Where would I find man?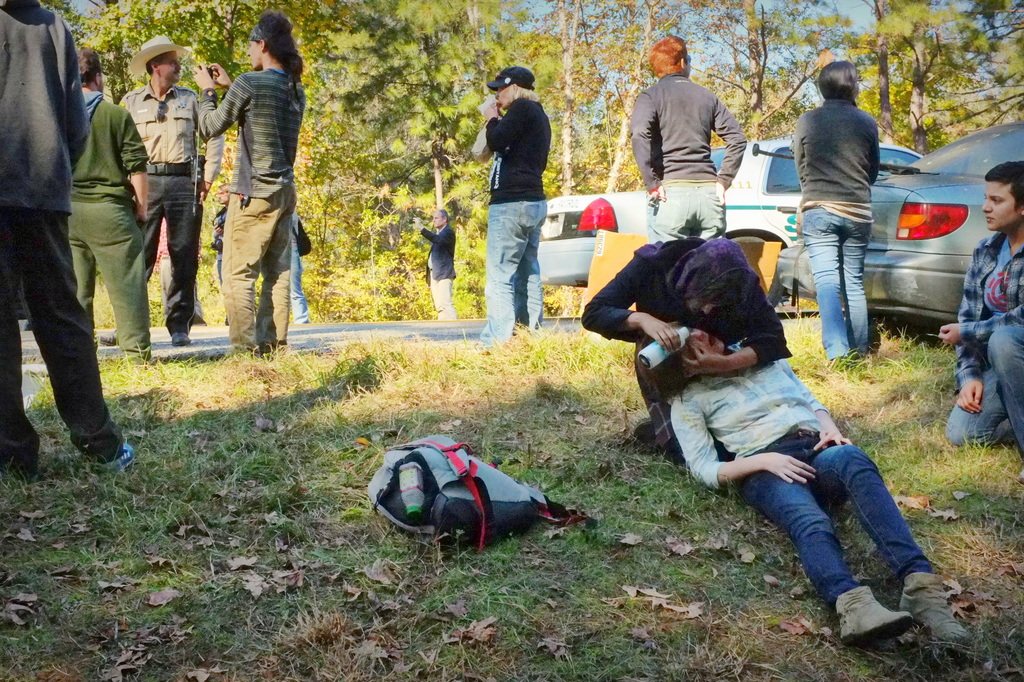
At (465, 69, 556, 346).
